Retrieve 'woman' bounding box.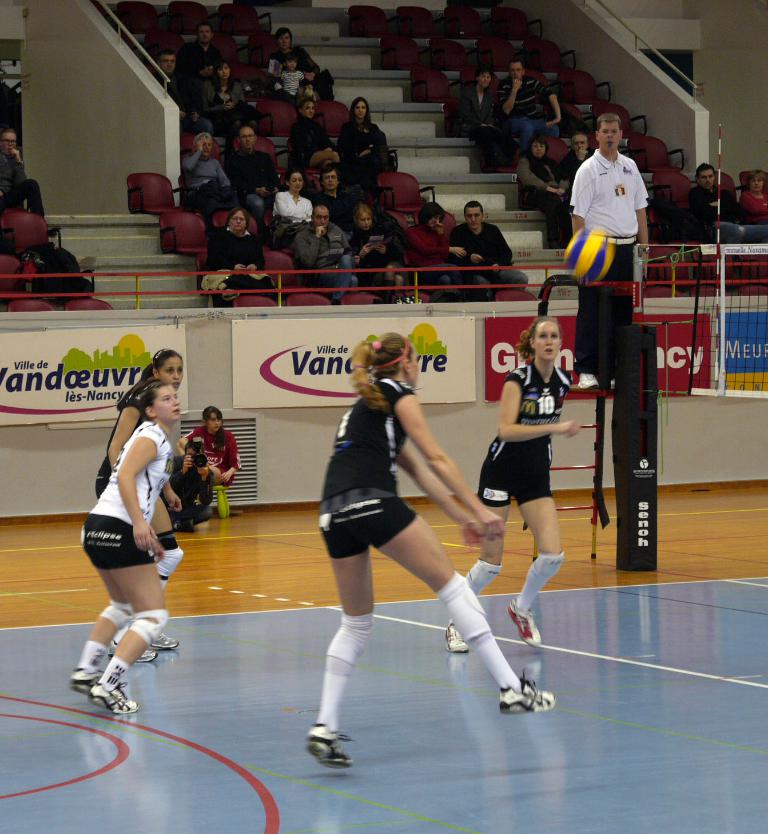
Bounding box: <box>357,201,405,309</box>.
